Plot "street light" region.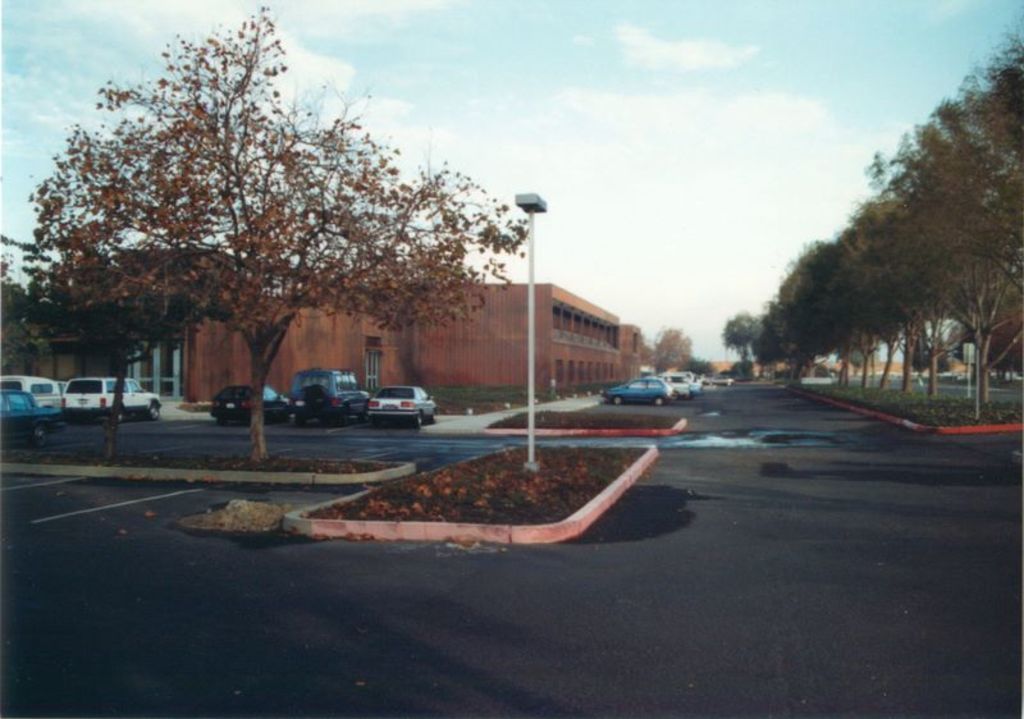
Plotted at {"left": 516, "top": 191, "right": 549, "bottom": 471}.
